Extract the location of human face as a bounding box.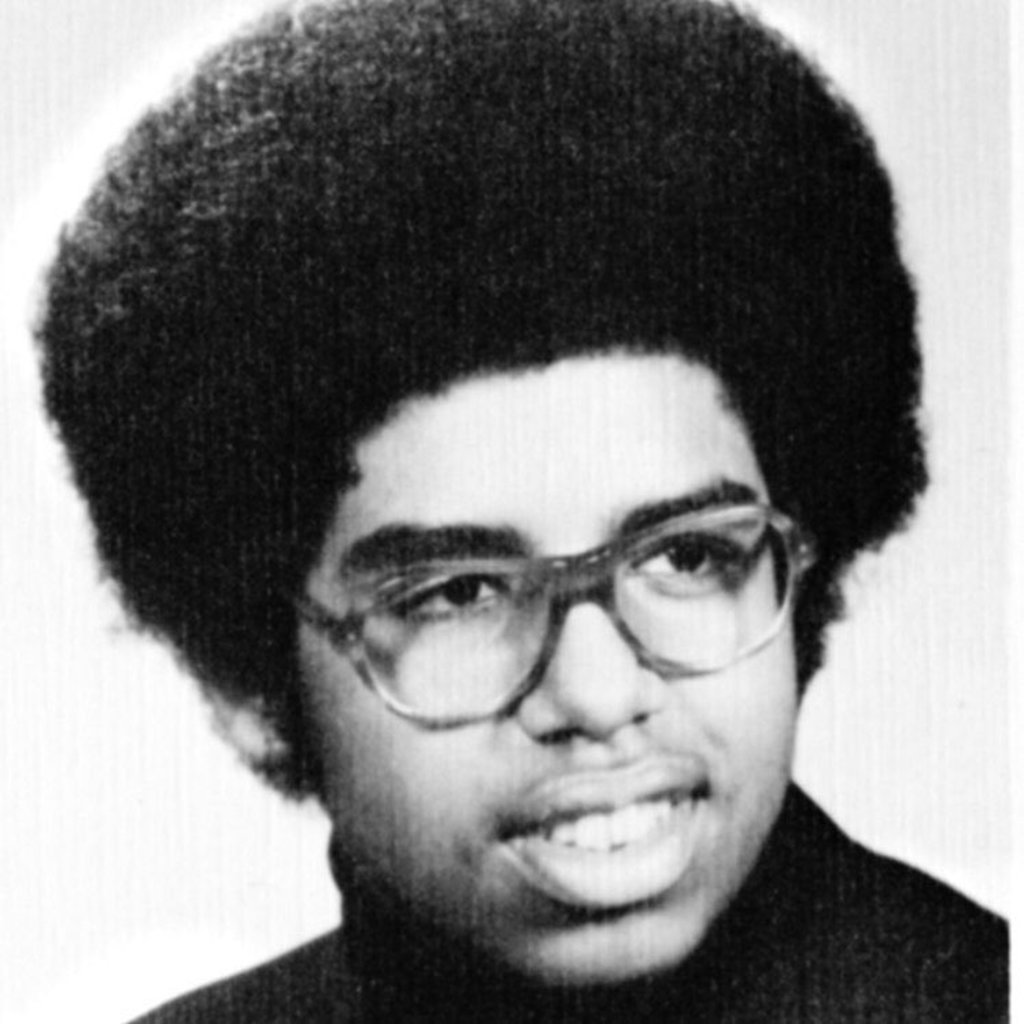
bbox=[282, 350, 796, 980].
